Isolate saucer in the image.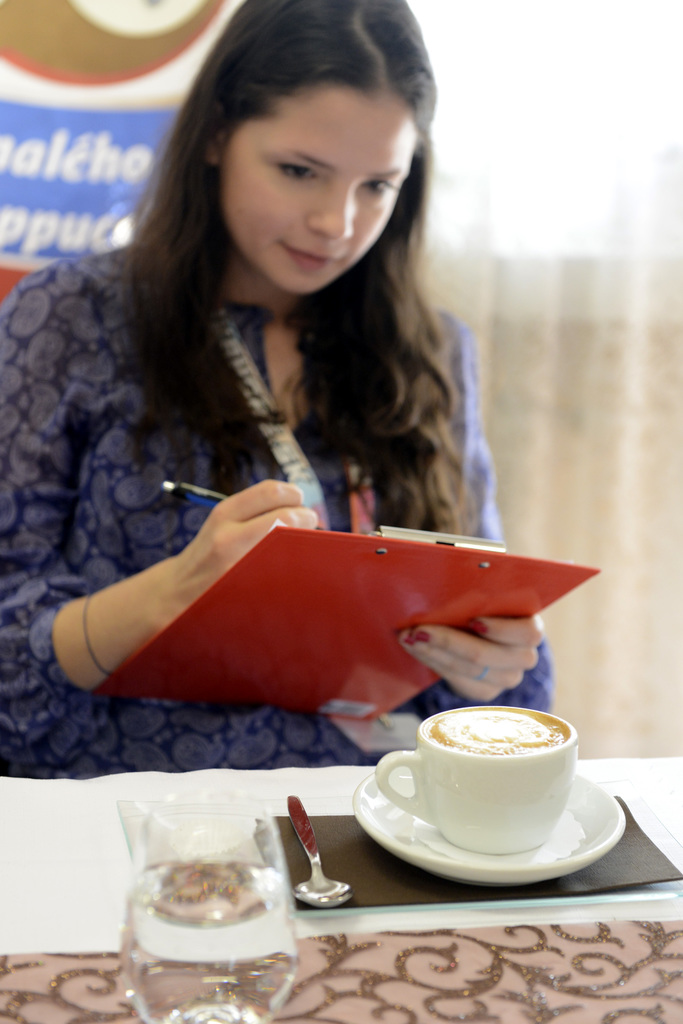
Isolated region: <region>350, 764, 625, 882</region>.
